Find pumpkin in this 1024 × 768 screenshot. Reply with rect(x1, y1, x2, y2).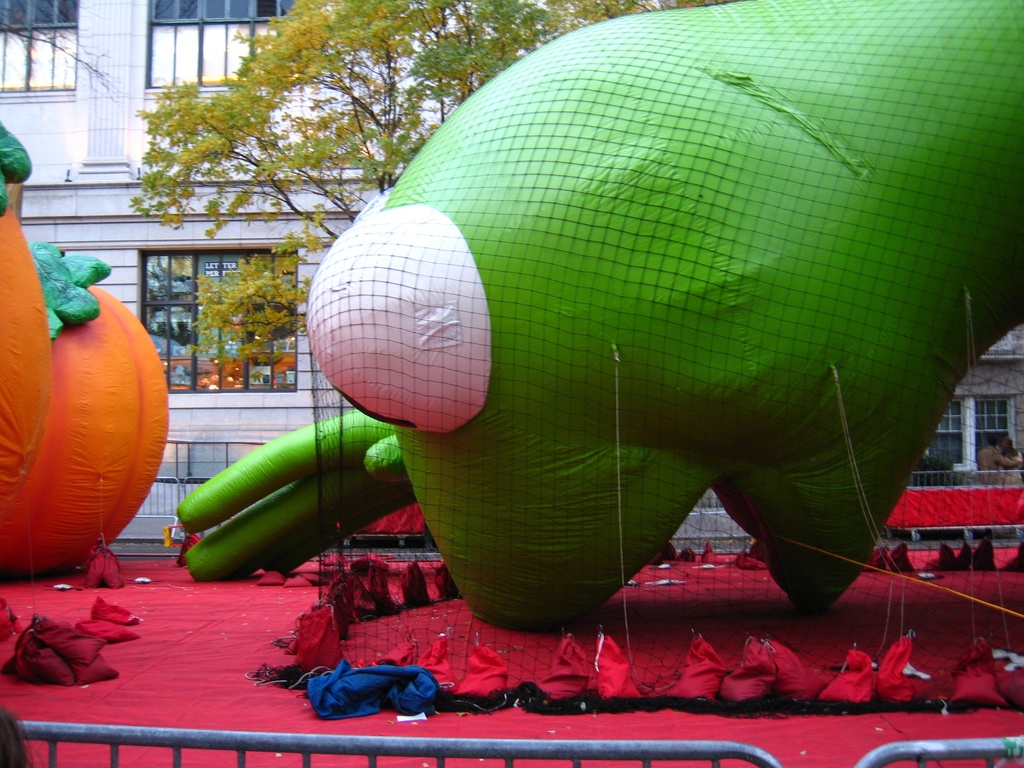
rect(3, 199, 57, 550).
